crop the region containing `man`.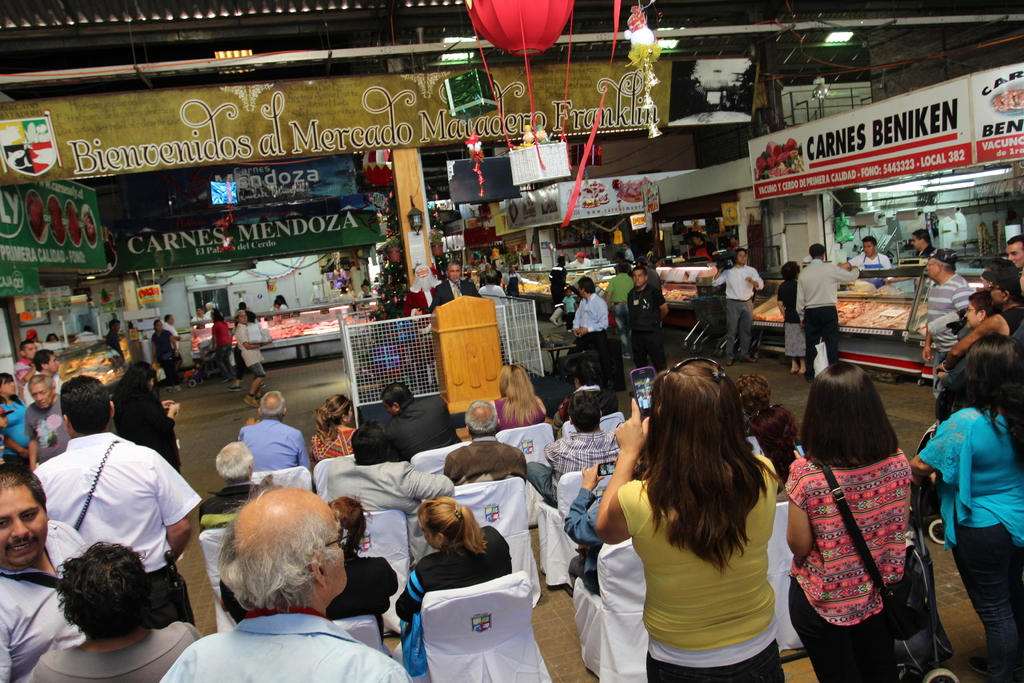
Crop region: [29, 349, 64, 399].
